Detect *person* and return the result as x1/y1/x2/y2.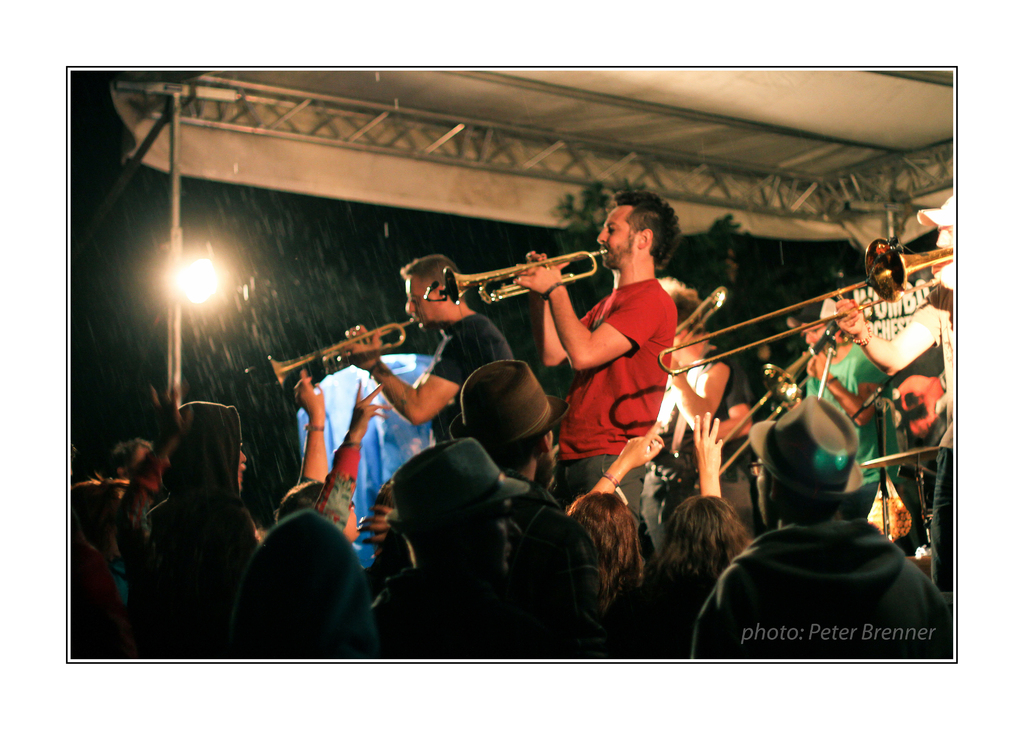
538/490/652/661.
